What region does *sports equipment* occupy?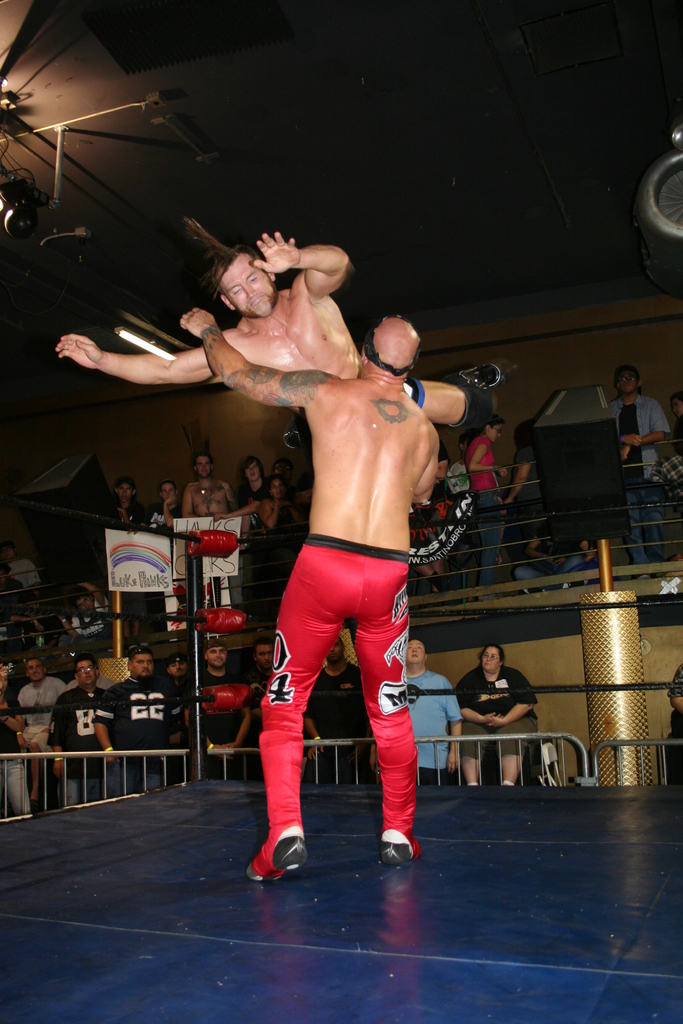
(x1=245, y1=829, x2=308, y2=880).
